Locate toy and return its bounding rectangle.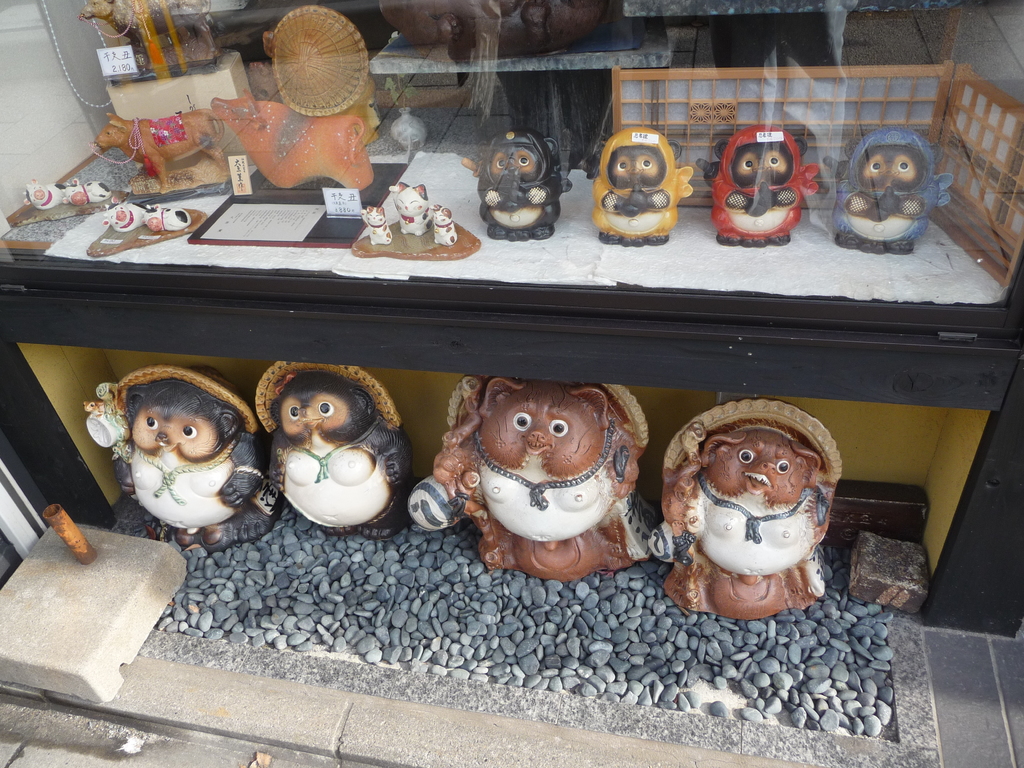
834:125:949:253.
